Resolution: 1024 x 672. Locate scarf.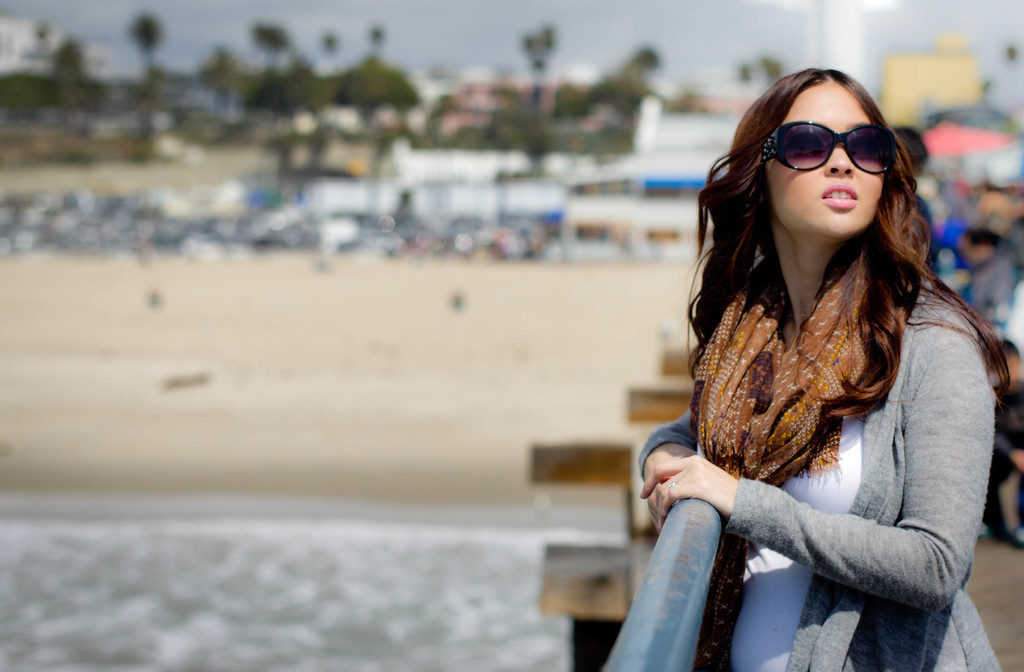
[691, 244, 870, 671].
